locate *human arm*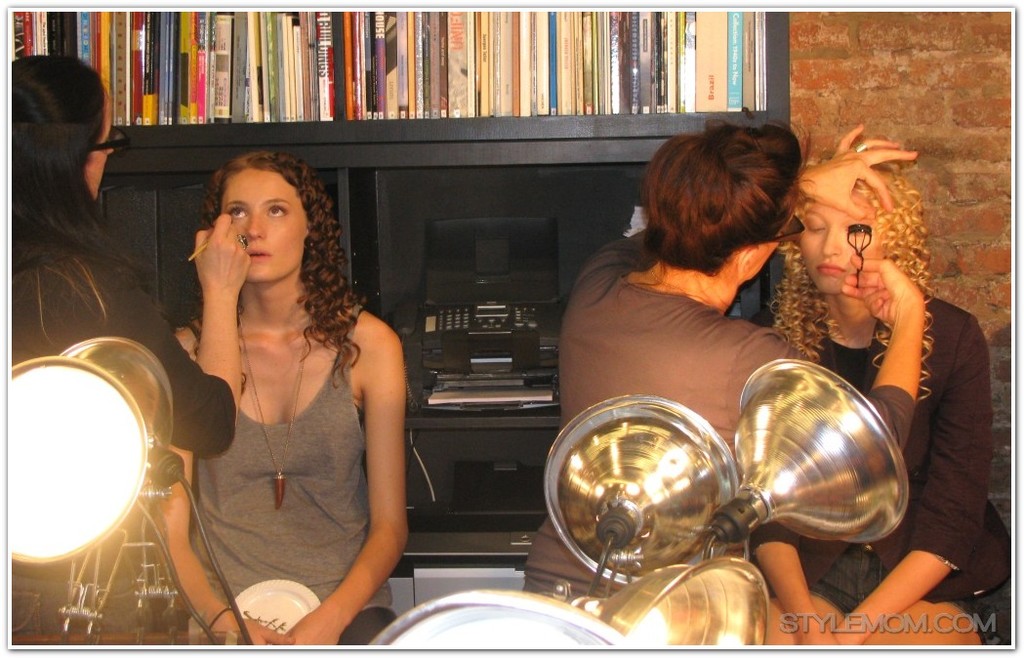
bbox=(837, 316, 999, 647)
